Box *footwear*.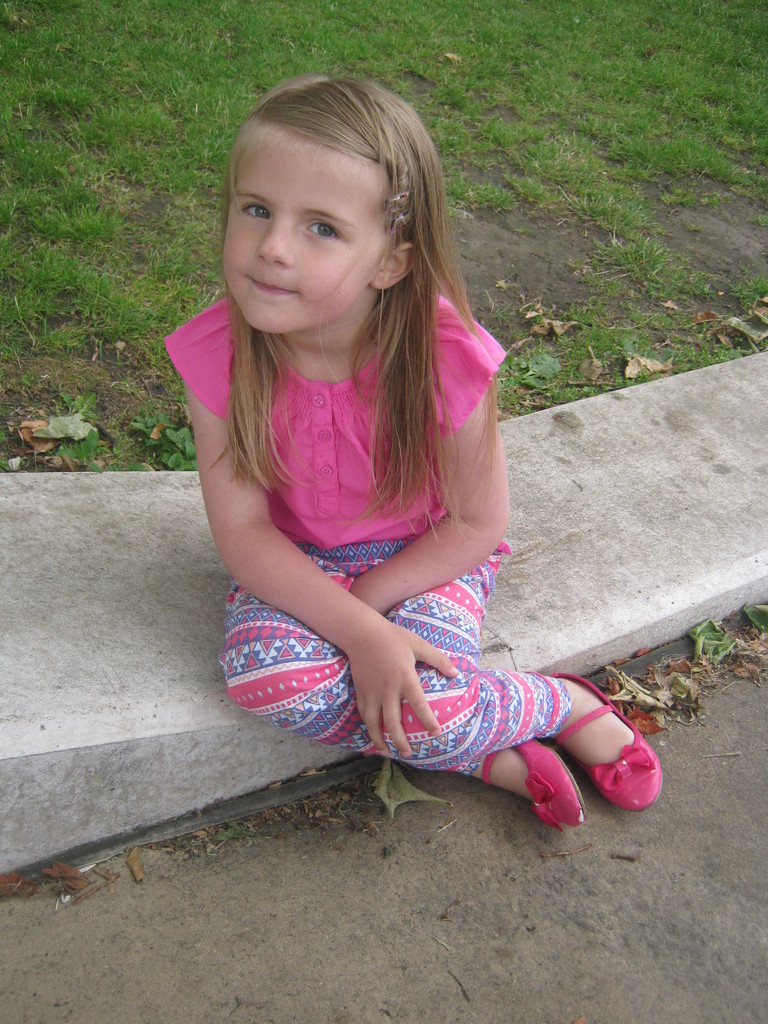
l=479, t=739, r=589, b=834.
